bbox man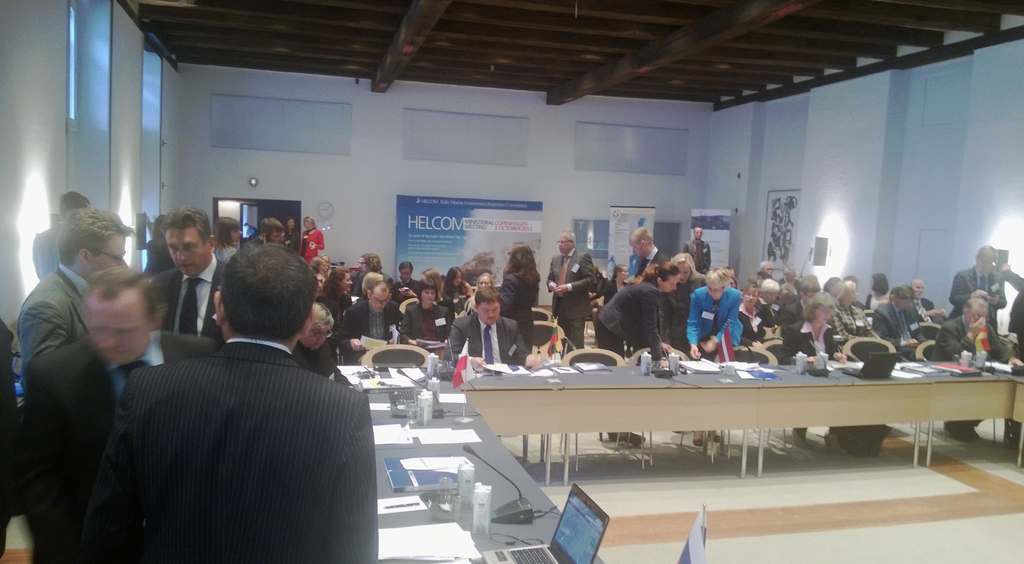
bbox(909, 281, 948, 342)
